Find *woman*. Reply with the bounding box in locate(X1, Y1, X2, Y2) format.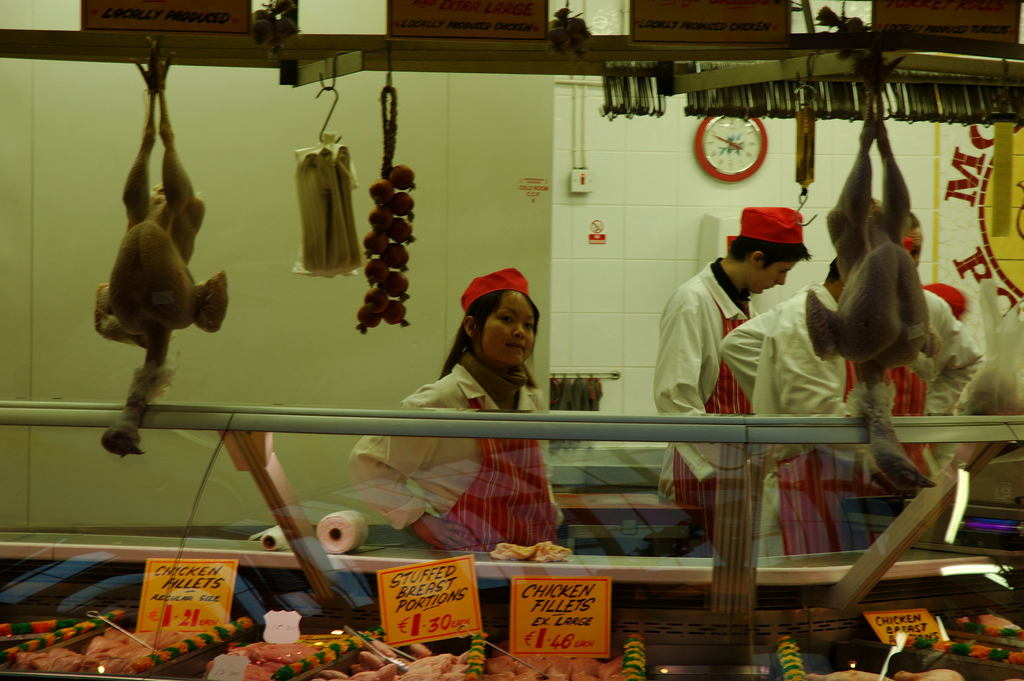
locate(340, 267, 573, 559).
